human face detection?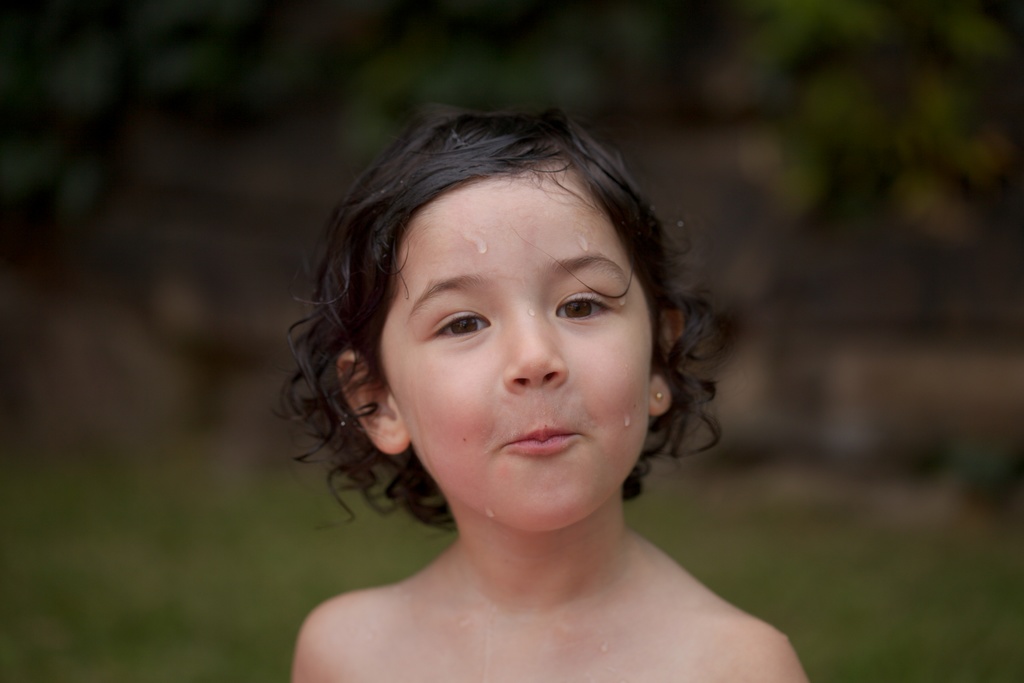
[381,151,660,532]
